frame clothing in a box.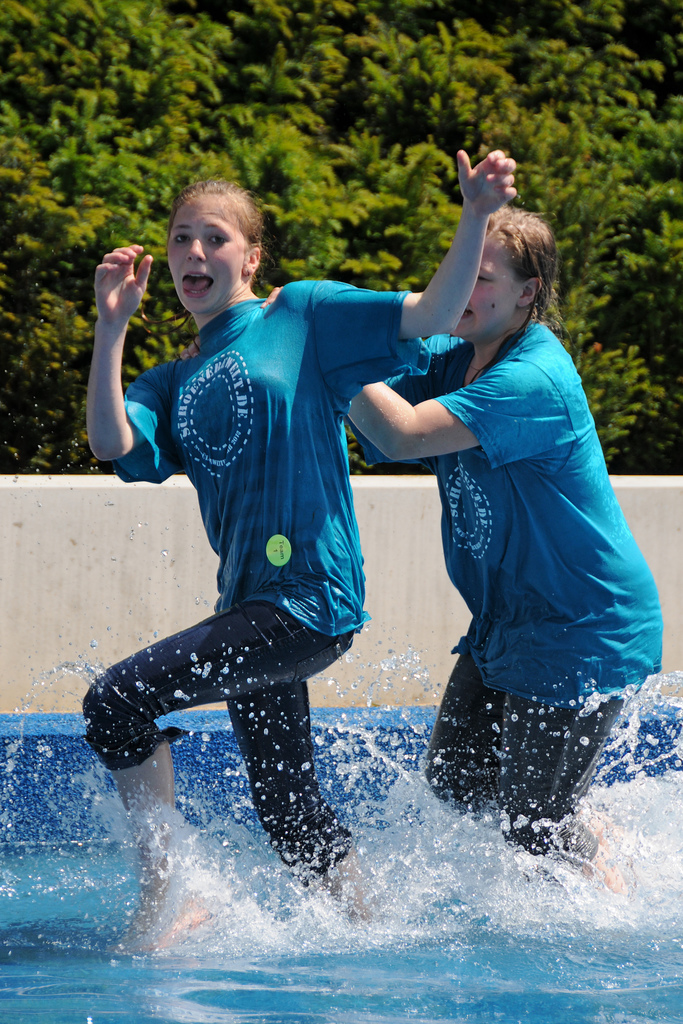
<box>83,278,429,884</box>.
